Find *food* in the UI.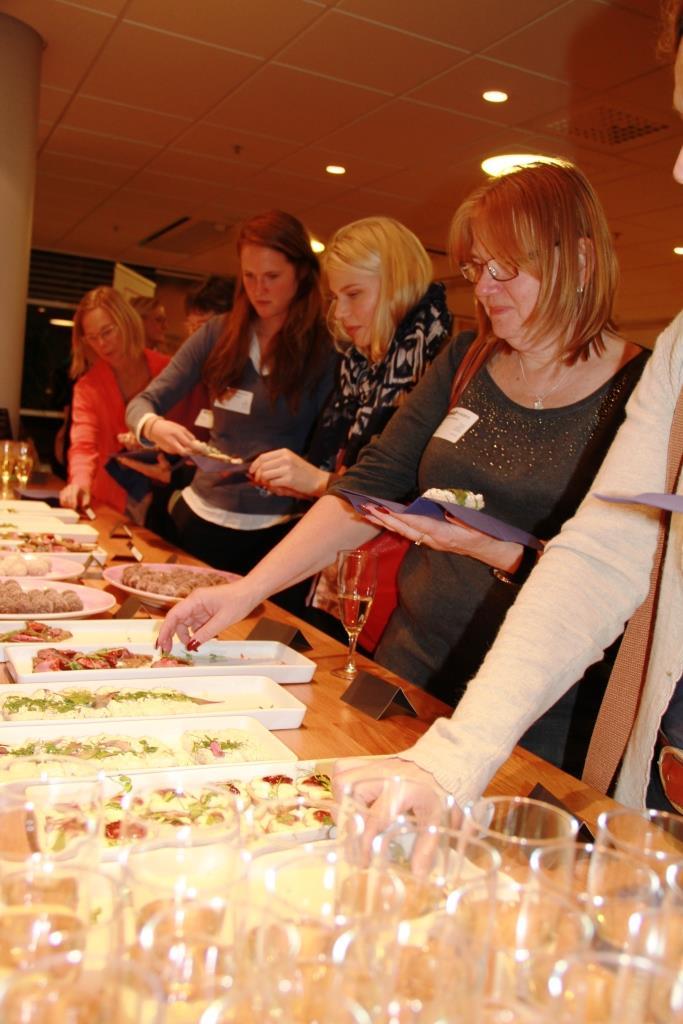
UI element at {"x1": 0, "y1": 525, "x2": 92, "y2": 553}.
